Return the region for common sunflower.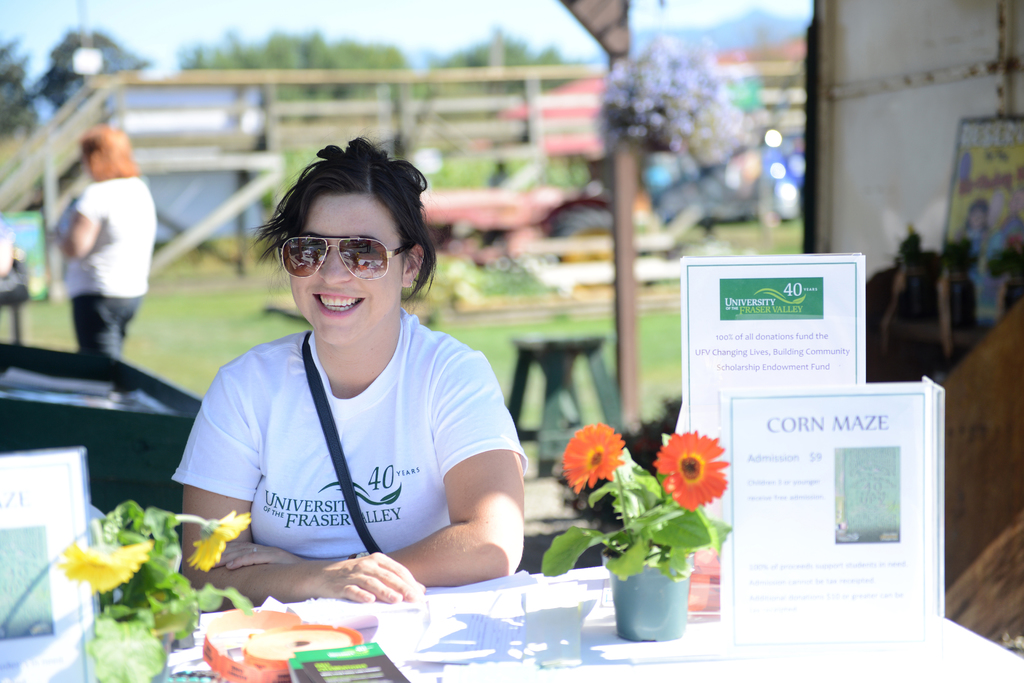
rect(652, 430, 732, 517).
